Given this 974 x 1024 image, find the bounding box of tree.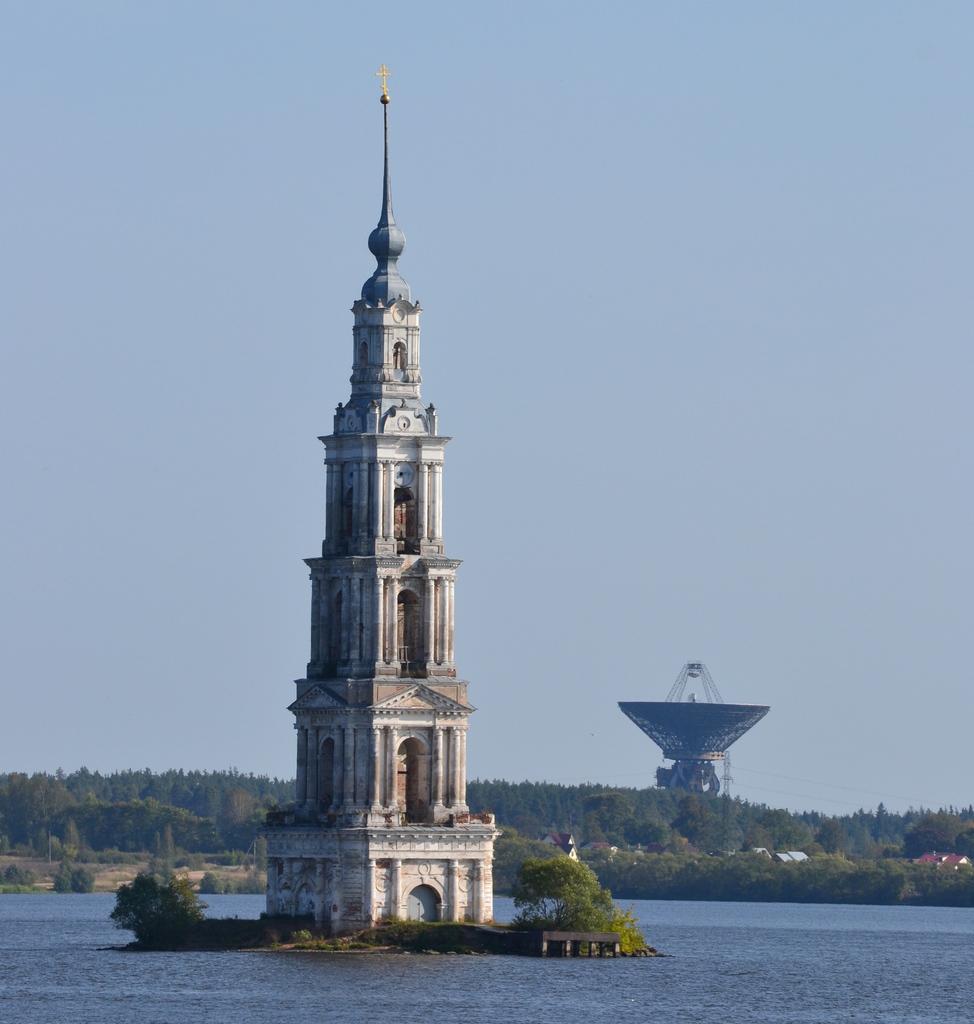
(left=501, top=822, right=667, bottom=961).
